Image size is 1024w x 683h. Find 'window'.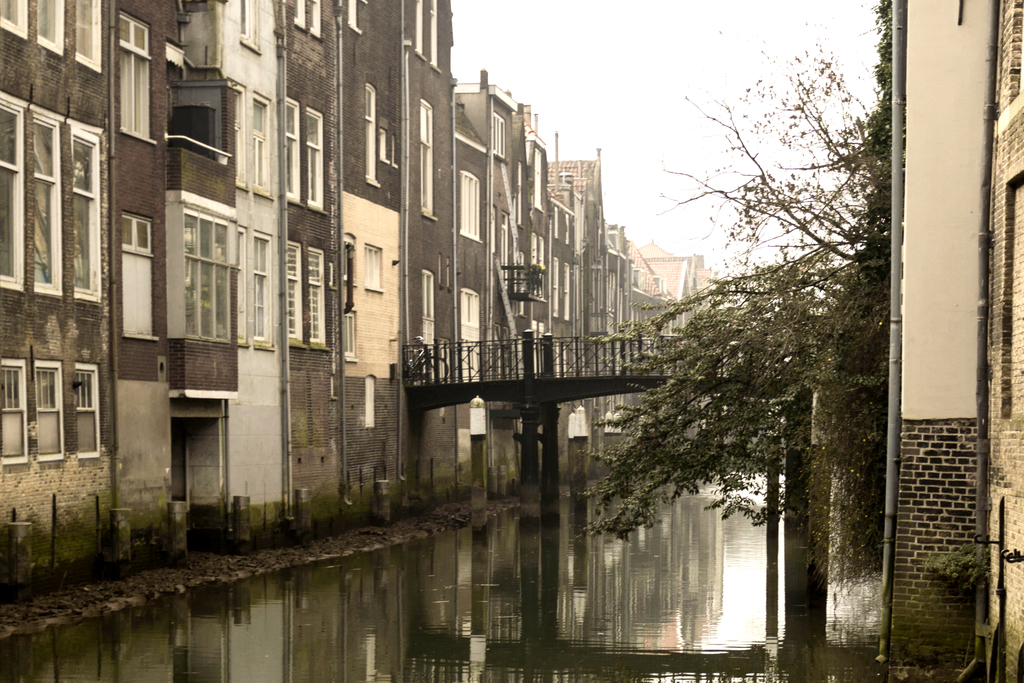
413:100:437:219.
